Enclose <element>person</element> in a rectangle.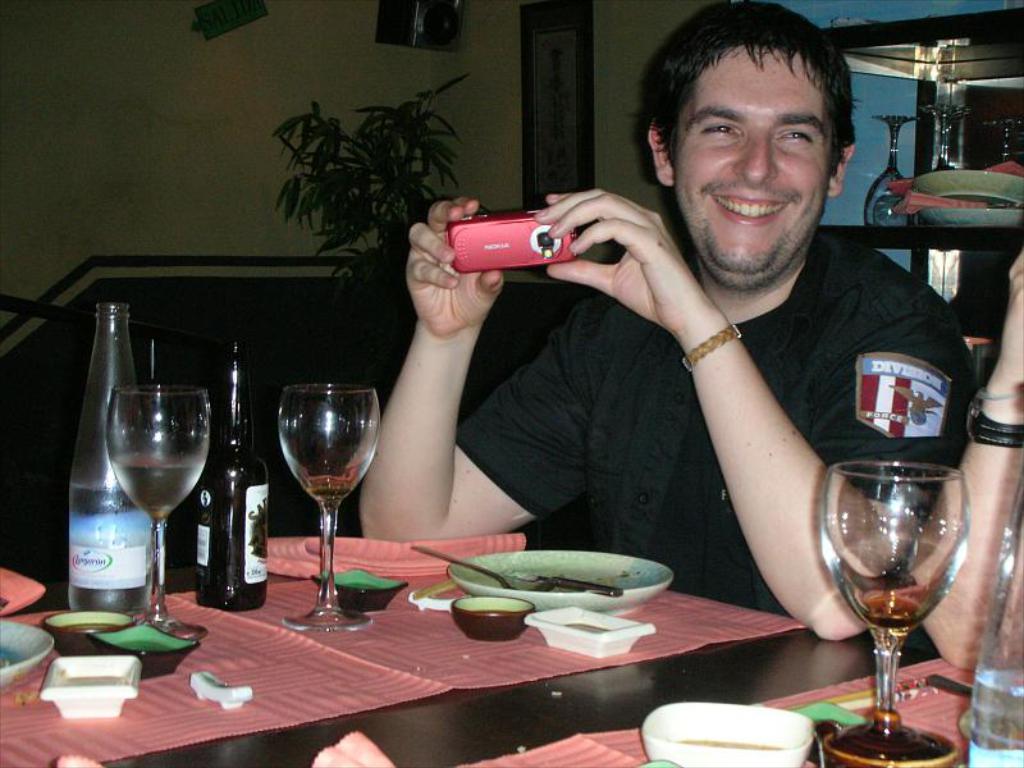
bbox=(435, 29, 964, 704).
